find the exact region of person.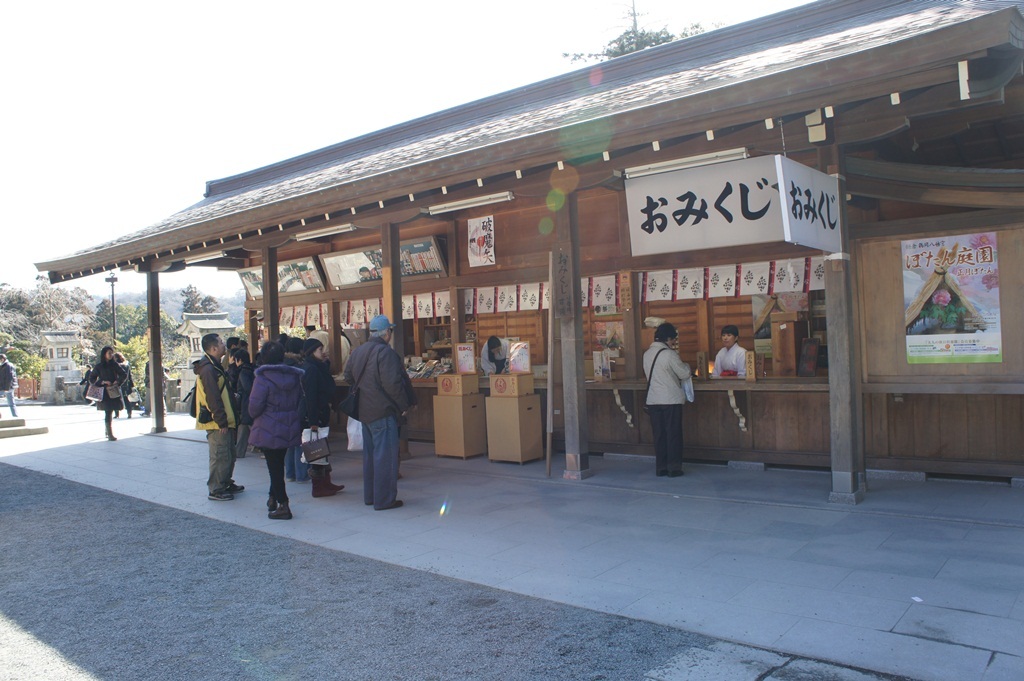
Exact region: Rect(216, 333, 243, 383).
